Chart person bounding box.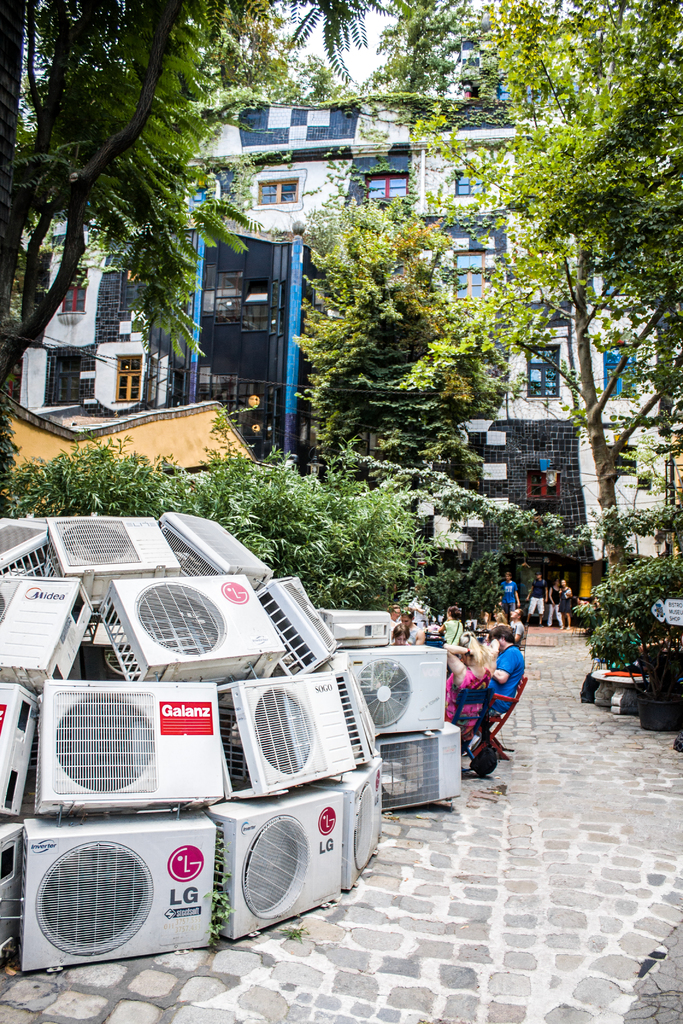
Charted: locate(396, 607, 440, 641).
